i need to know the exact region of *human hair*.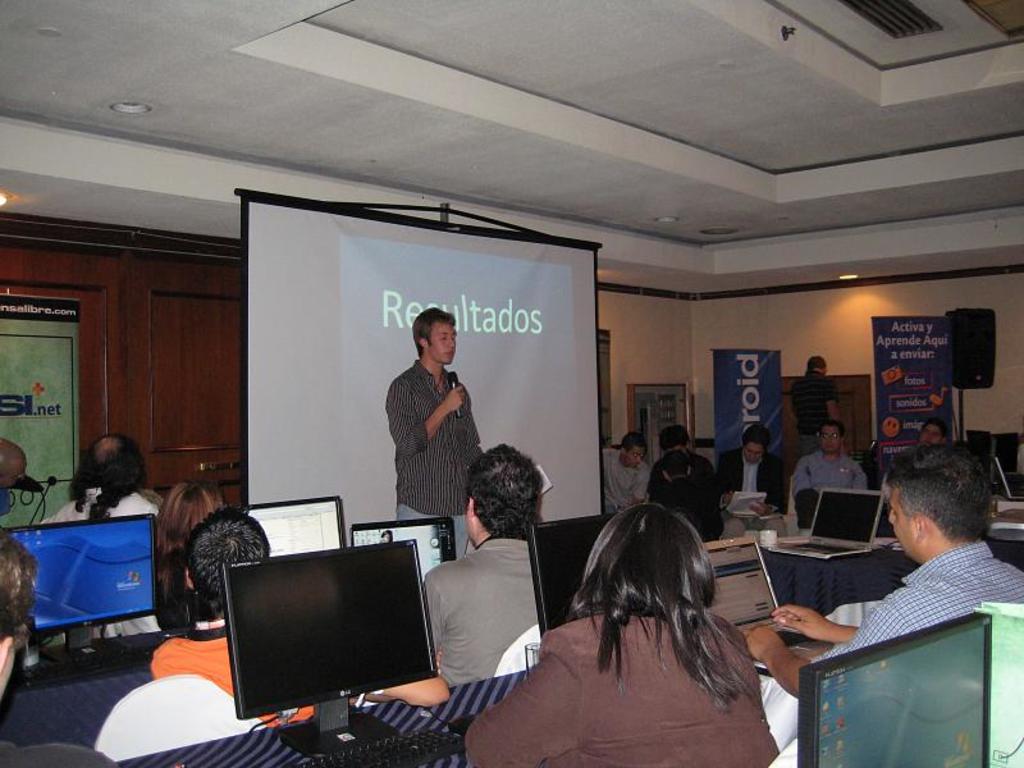
Region: bbox=(805, 355, 827, 370).
